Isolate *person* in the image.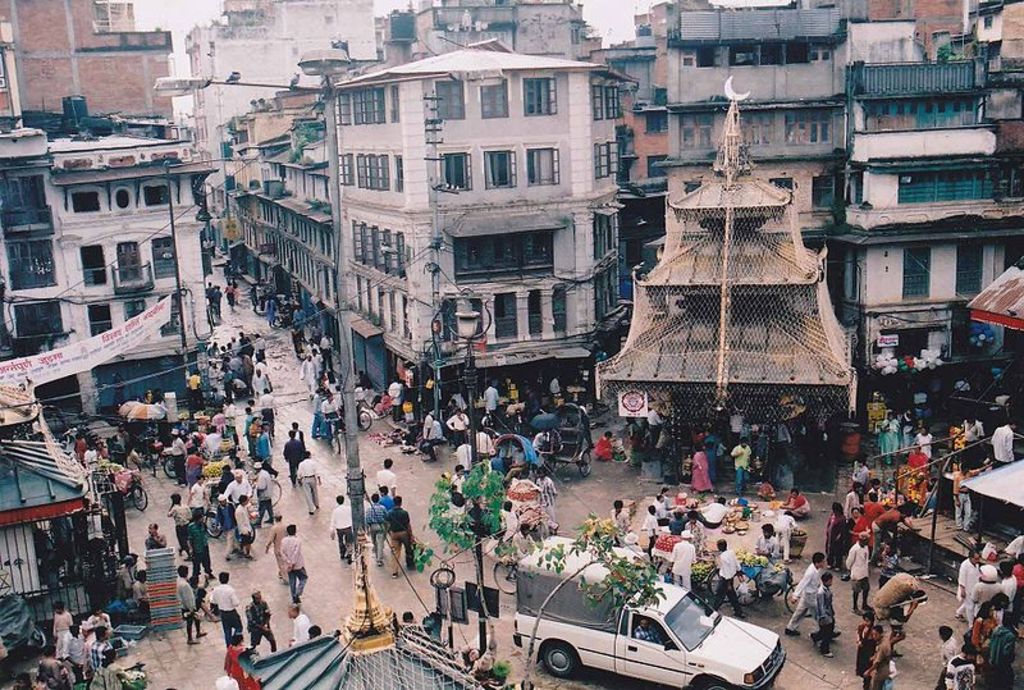
Isolated region: bbox=(292, 326, 306, 355).
